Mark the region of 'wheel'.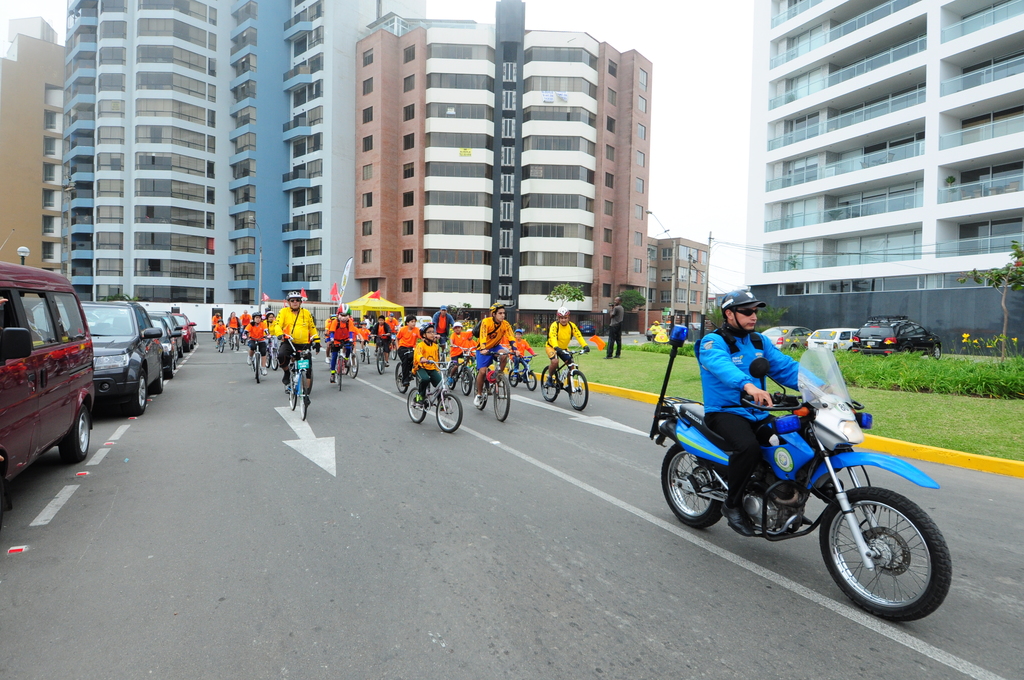
Region: region(219, 337, 224, 353).
